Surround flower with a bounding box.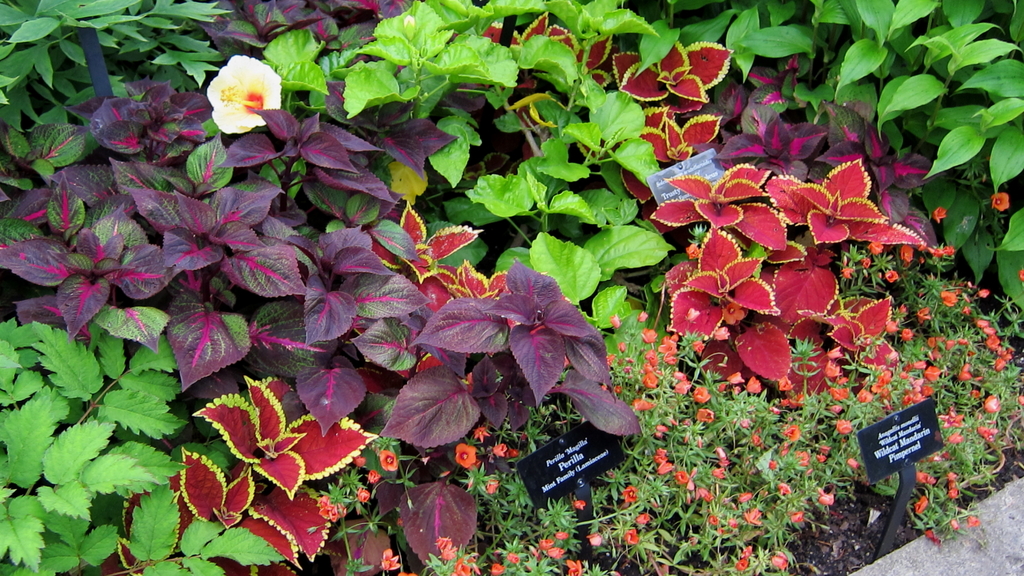
(353,456,366,467).
